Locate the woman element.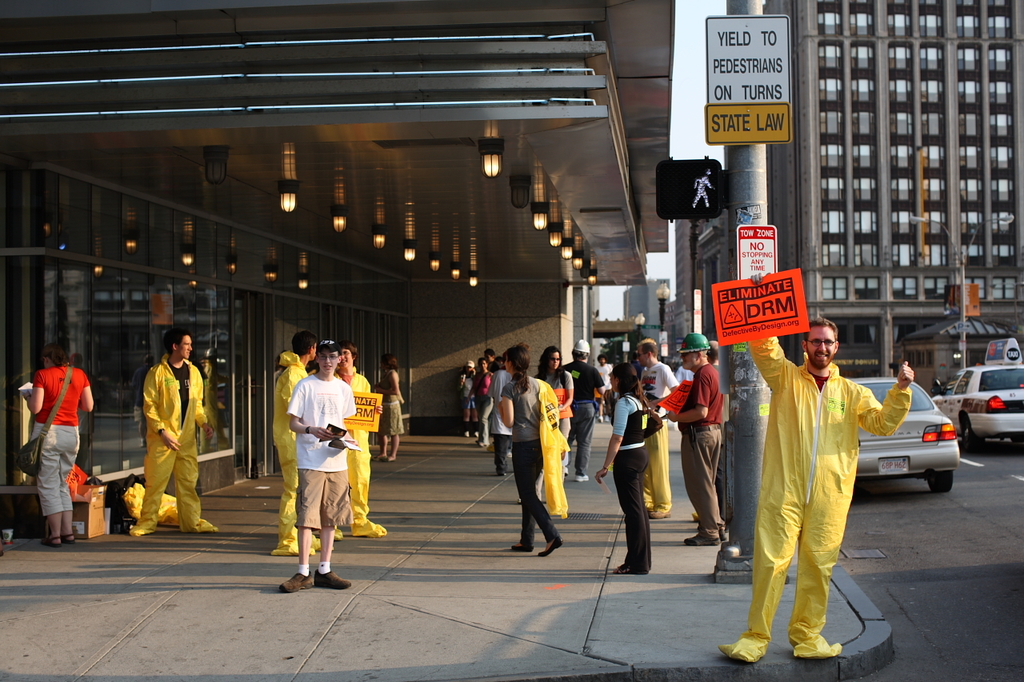
Element bbox: detection(498, 345, 568, 556).
